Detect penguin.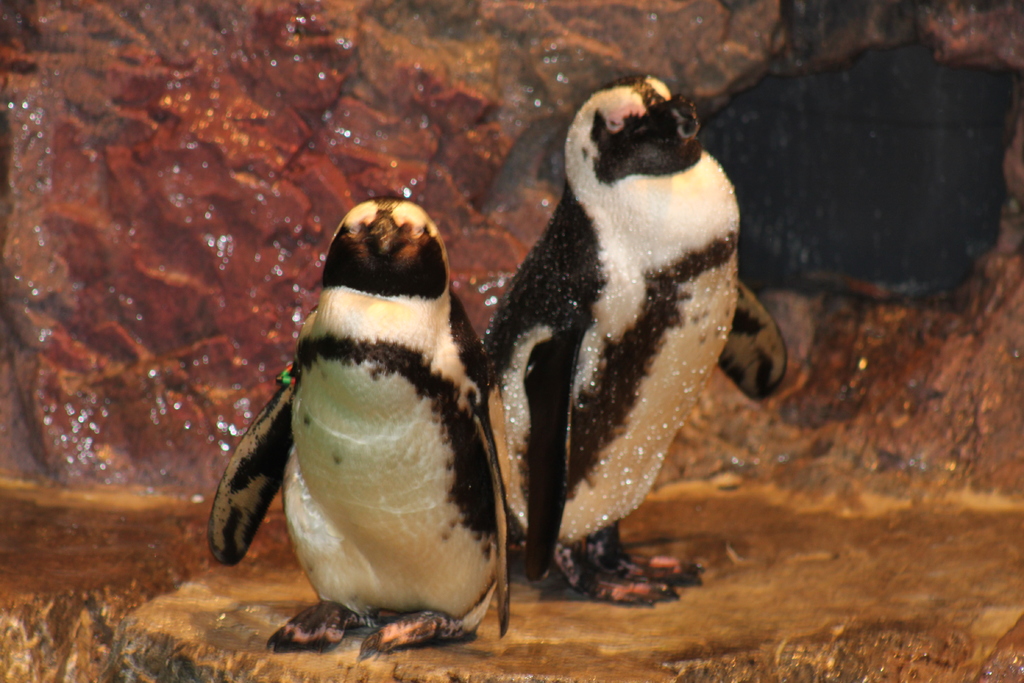
Detected at left=486, top=69, right=789, bottom=608.
